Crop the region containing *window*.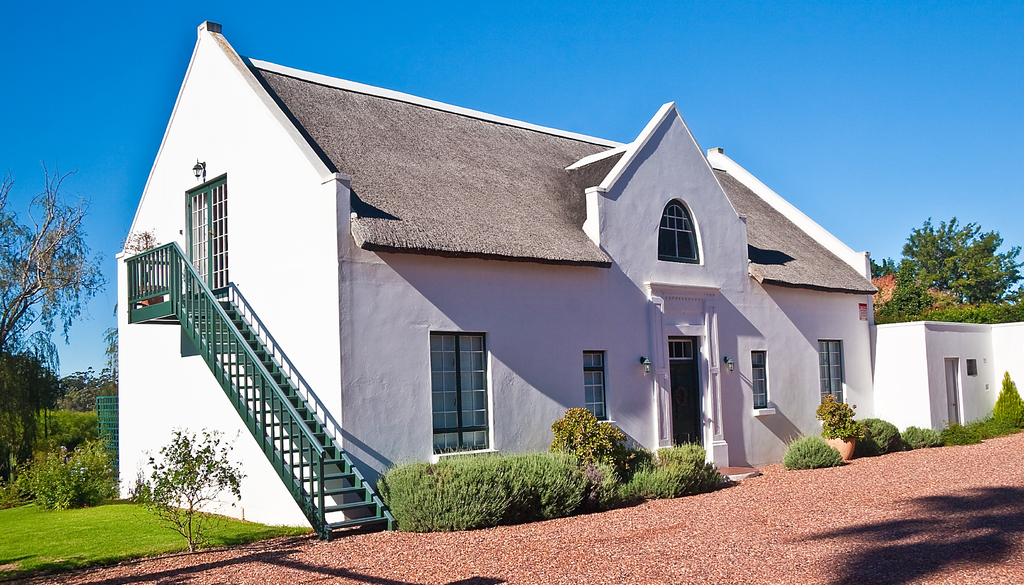
Crop region: x1=420 y1=324 x2=495 y2=455.
